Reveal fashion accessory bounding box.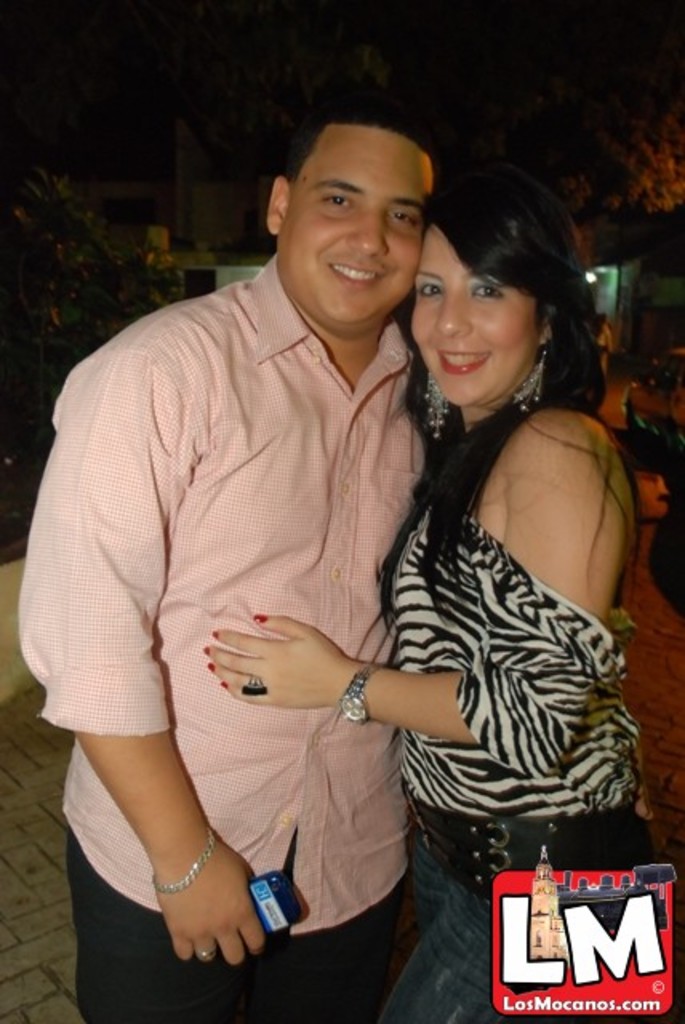
Revealed: select_region(218, 680, 230, 690).
